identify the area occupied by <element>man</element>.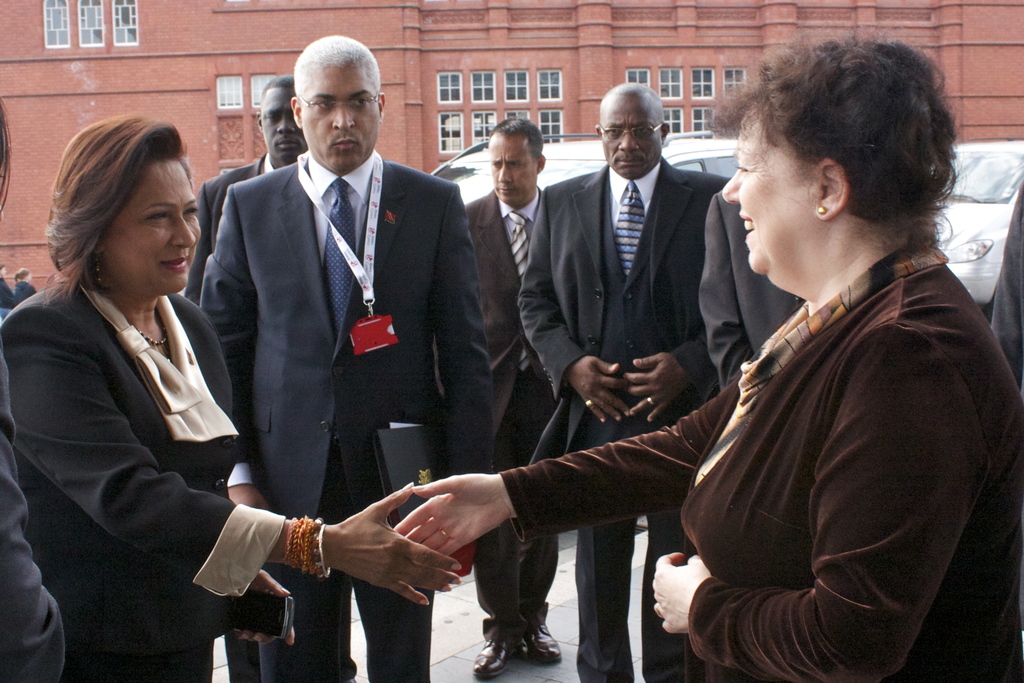
Area: 698/191/808/388.
